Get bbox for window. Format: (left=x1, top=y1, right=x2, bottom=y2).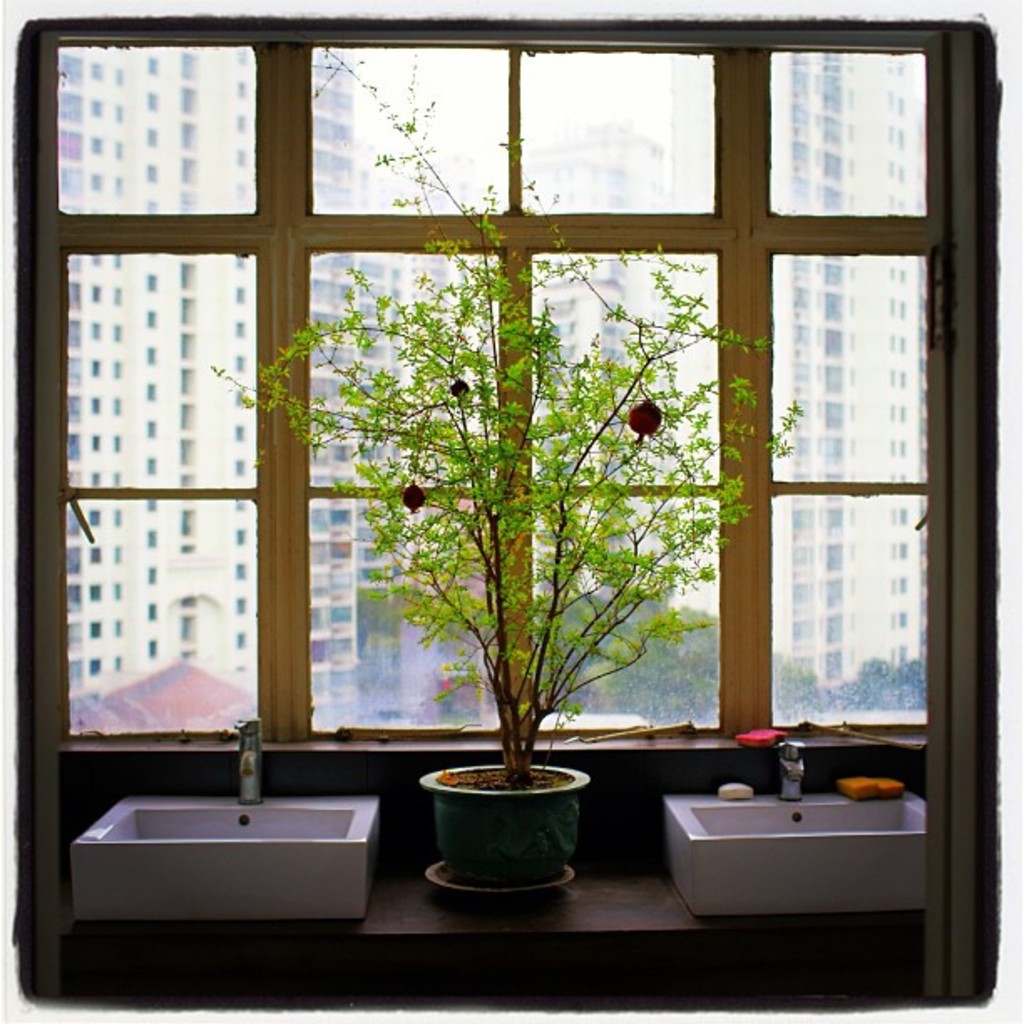
(left=28, top=0, right=996, bottom=837).
